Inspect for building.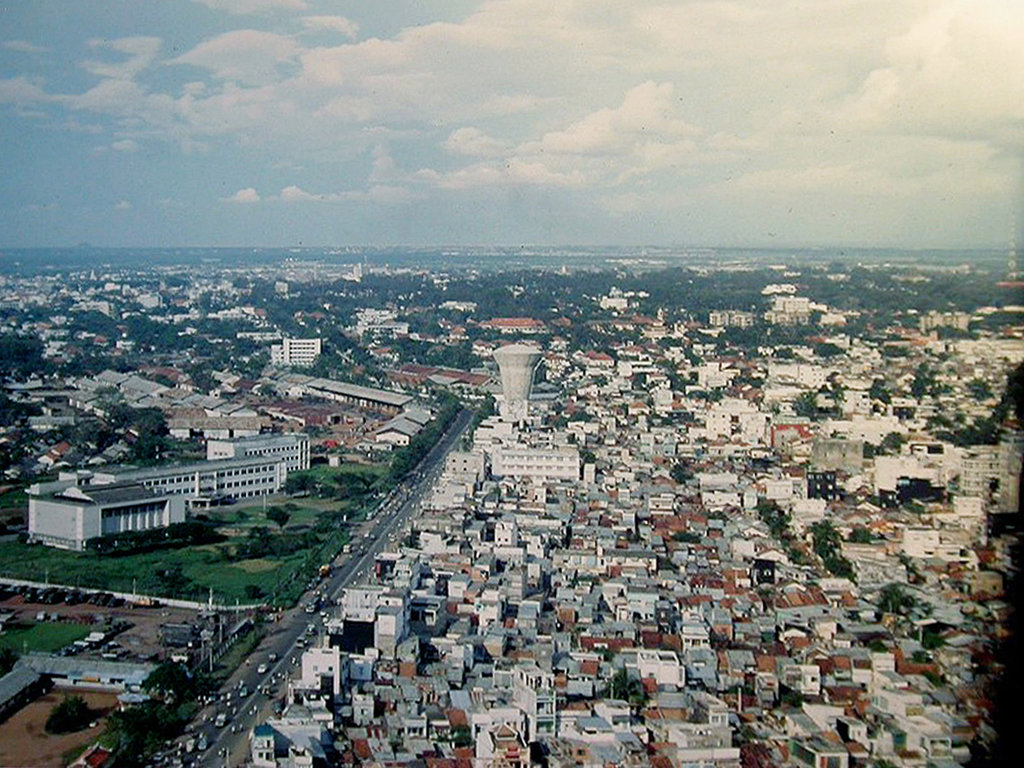
Inspection: x1=491 y1=445 x2=582 y2=495.
